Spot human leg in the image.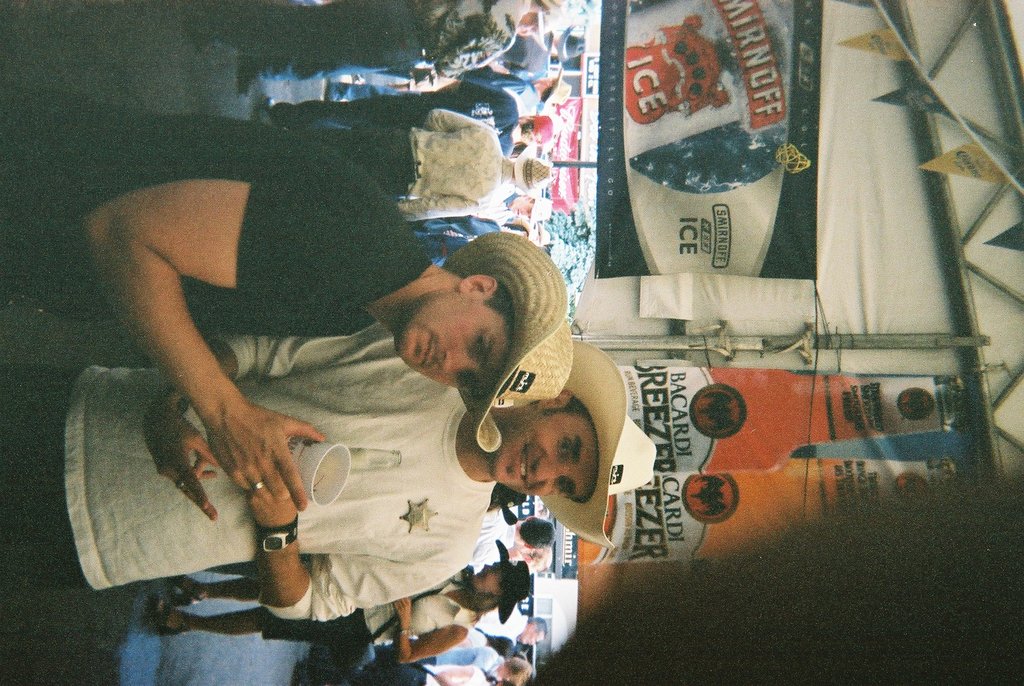
human leg found at detection(147, 608, 374, 641).
